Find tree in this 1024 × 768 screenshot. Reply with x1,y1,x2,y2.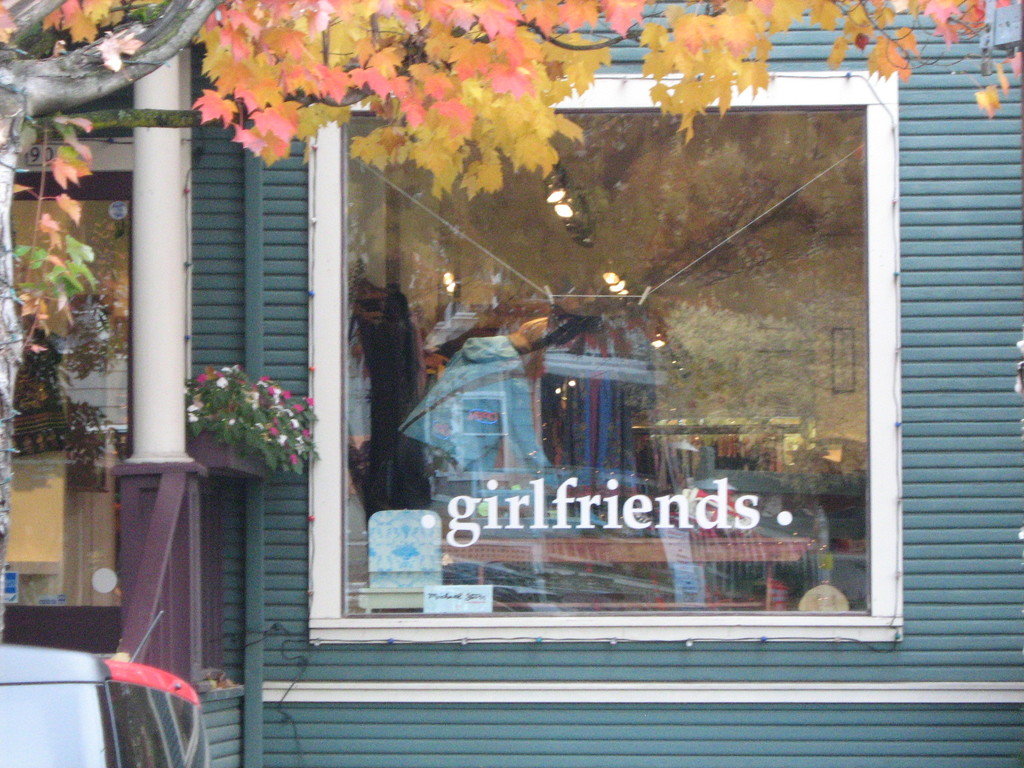
0,0,1023,637.
